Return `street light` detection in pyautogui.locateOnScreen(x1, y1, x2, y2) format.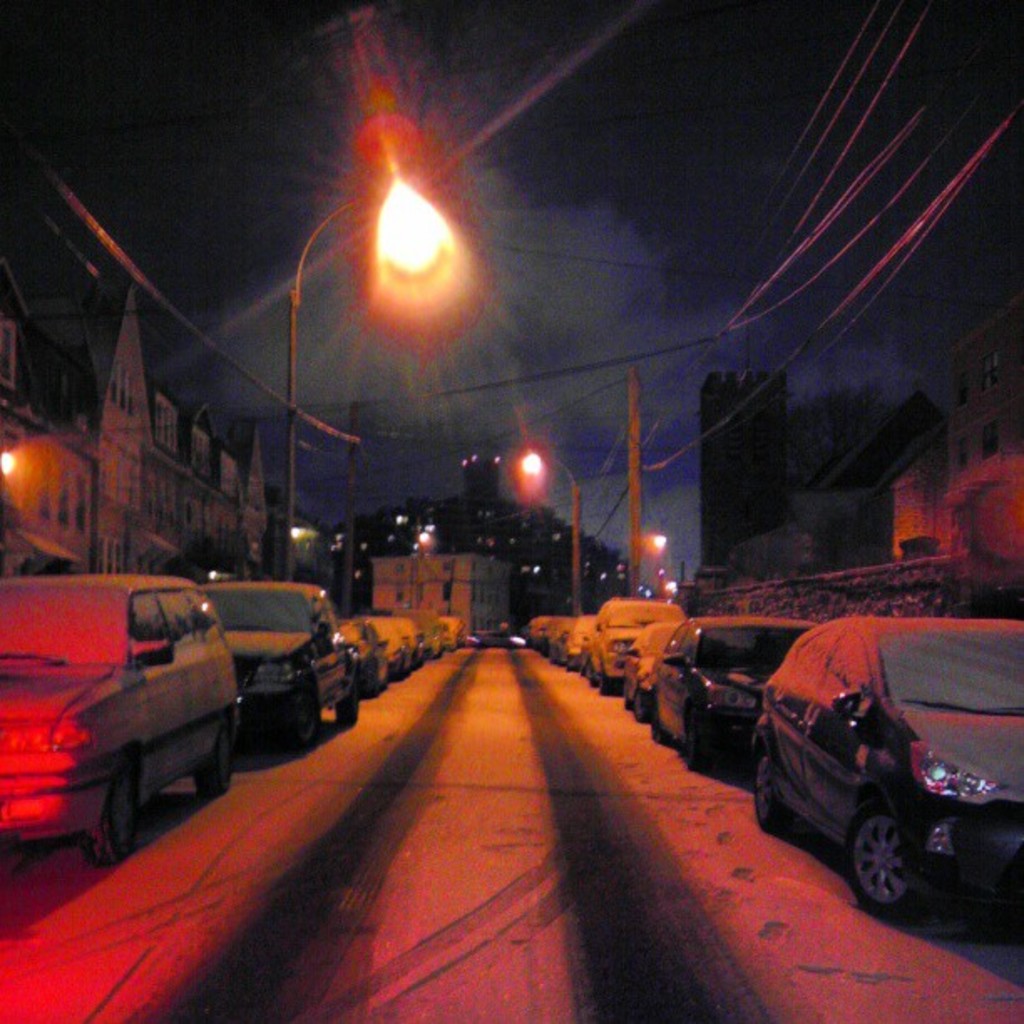
pyautogui.locateOnScreen(512, 443, 581, 602).
